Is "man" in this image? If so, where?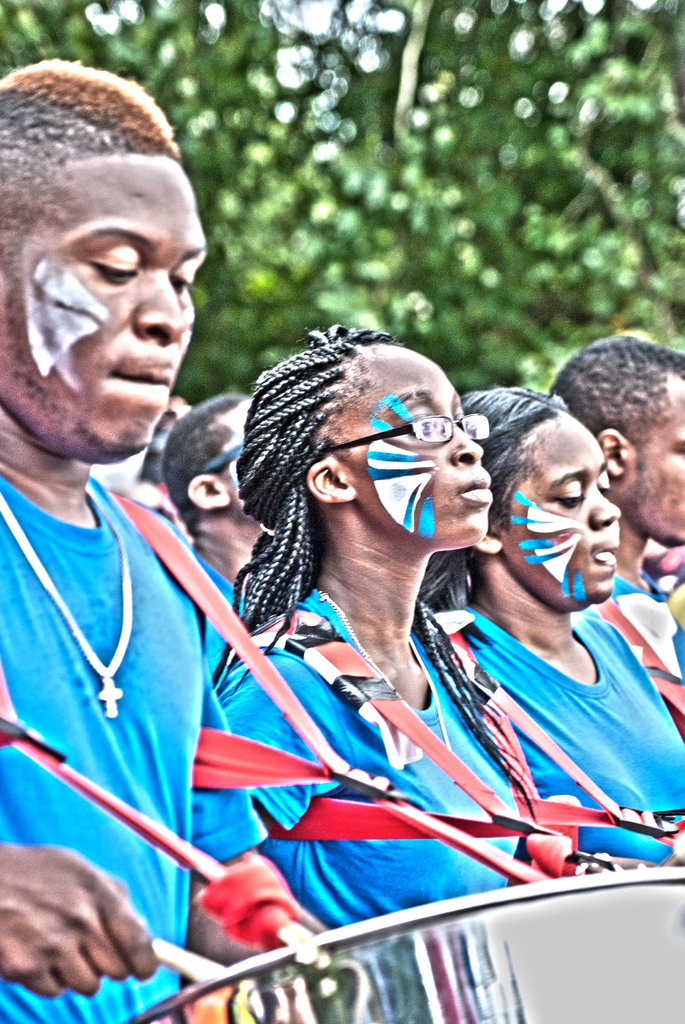
Yes, at region(546, 335, 684, 735).
